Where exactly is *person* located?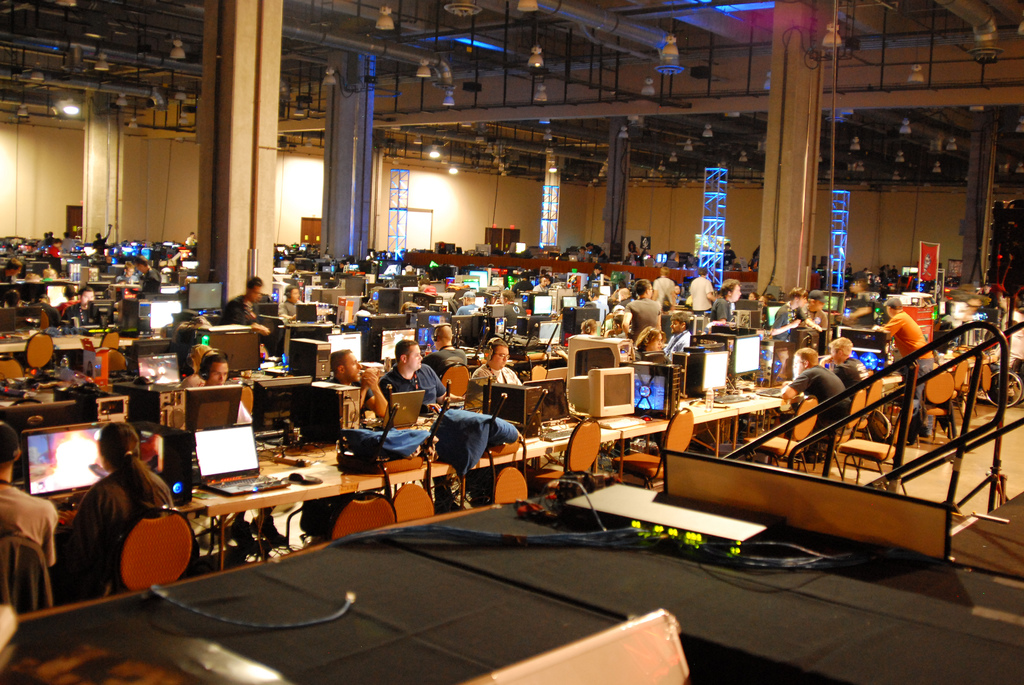
Its bounding box is 0/425/62/576.
